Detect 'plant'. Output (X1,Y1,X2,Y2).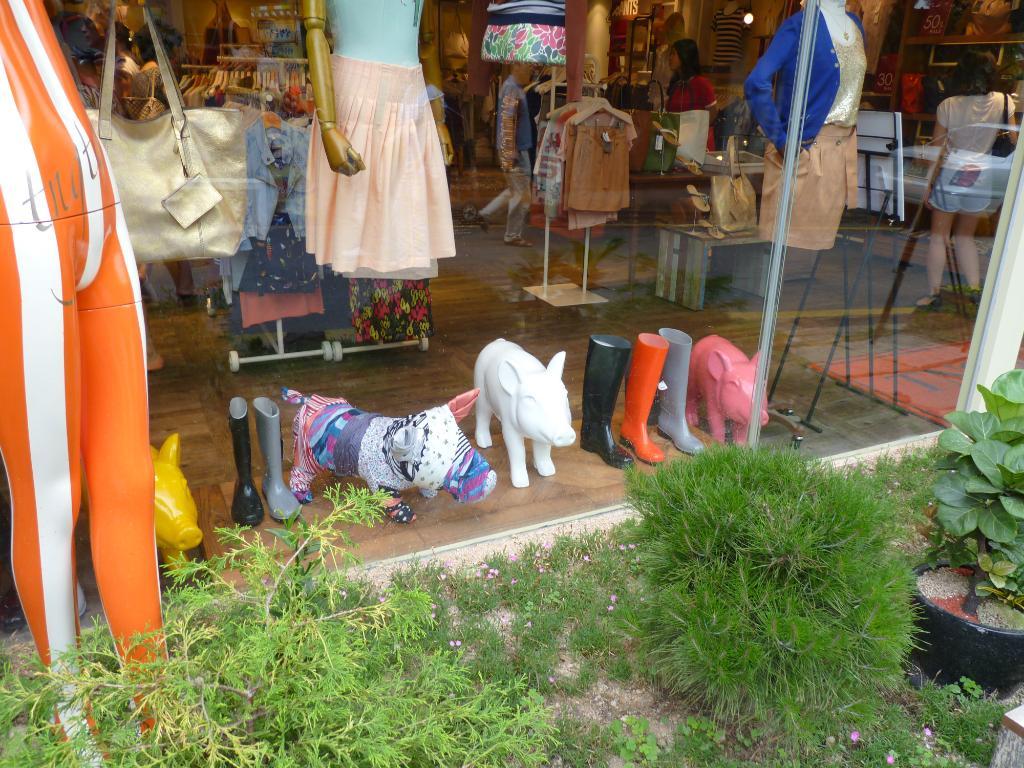
(566,612,604,655).
